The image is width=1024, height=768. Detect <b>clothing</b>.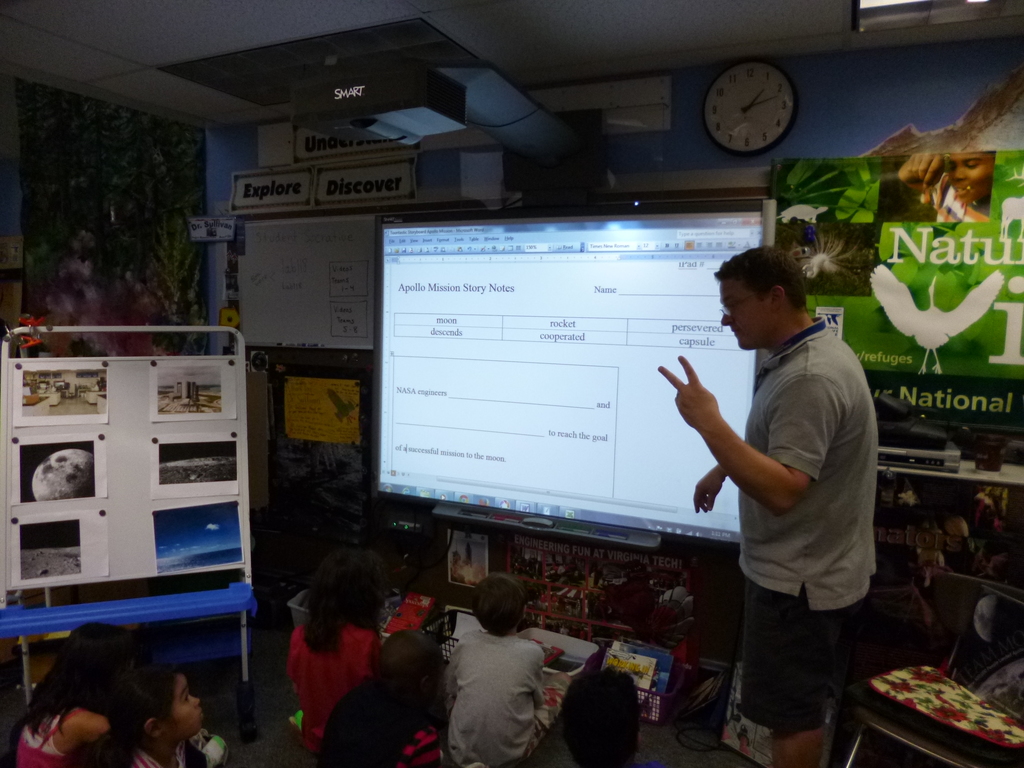
Detection: {"left": 317, "top": 676, "right": 424, "bottom": 767}.
